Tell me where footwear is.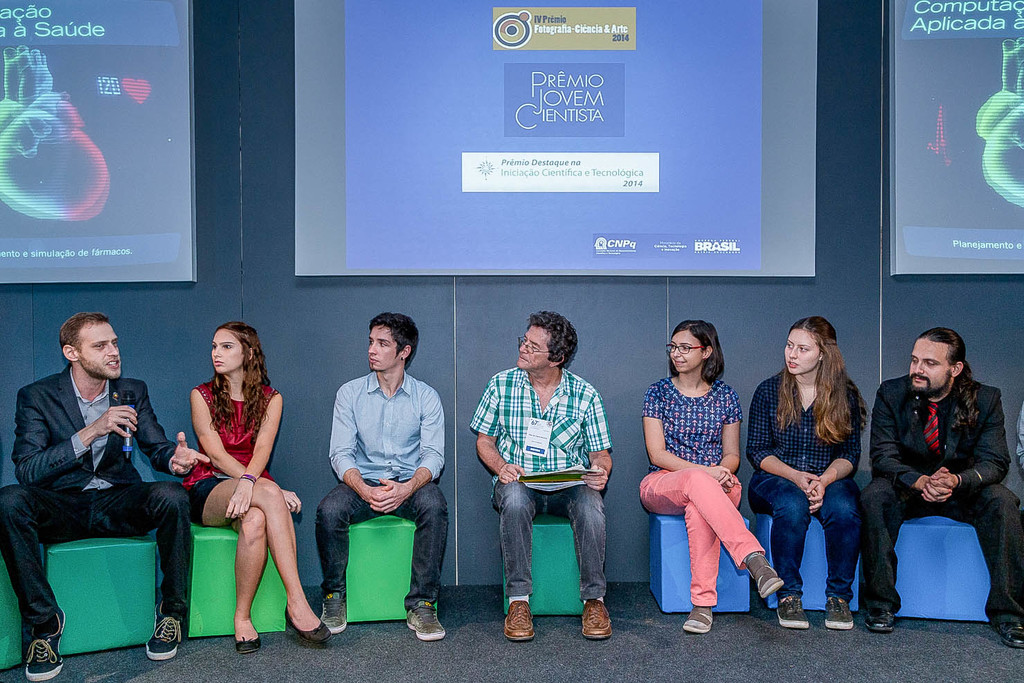
footwear is at pyautogui.locateOnScreen(21, 603, 69, 682).
